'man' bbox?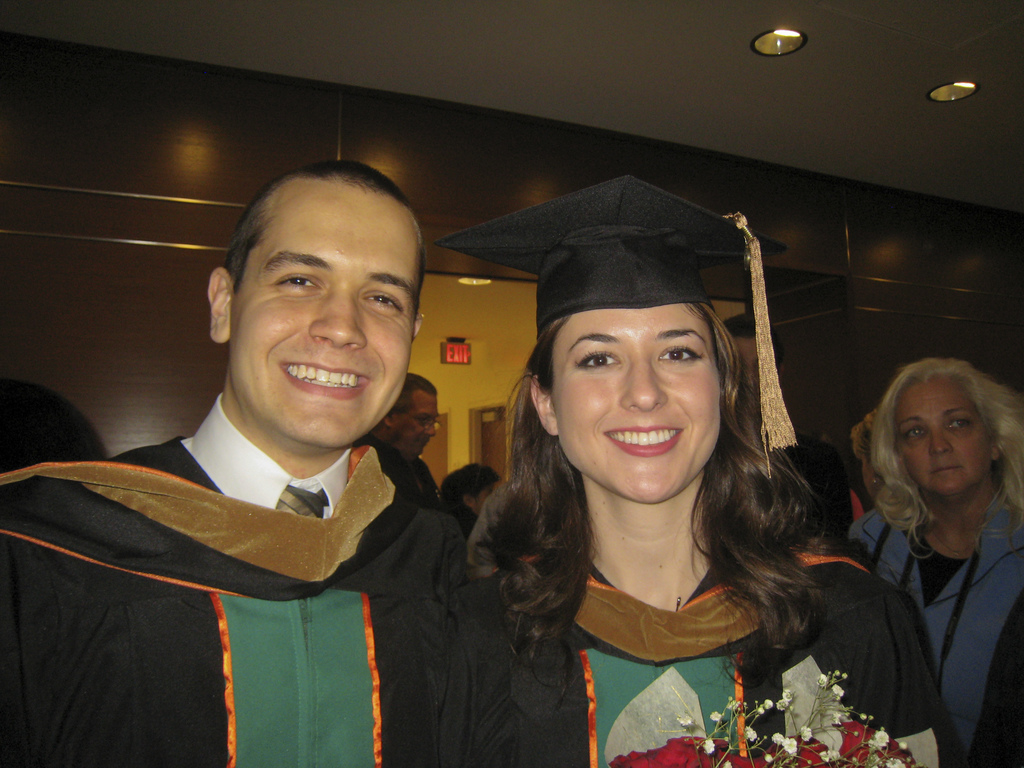
rect(734, 308, 793, 467)
